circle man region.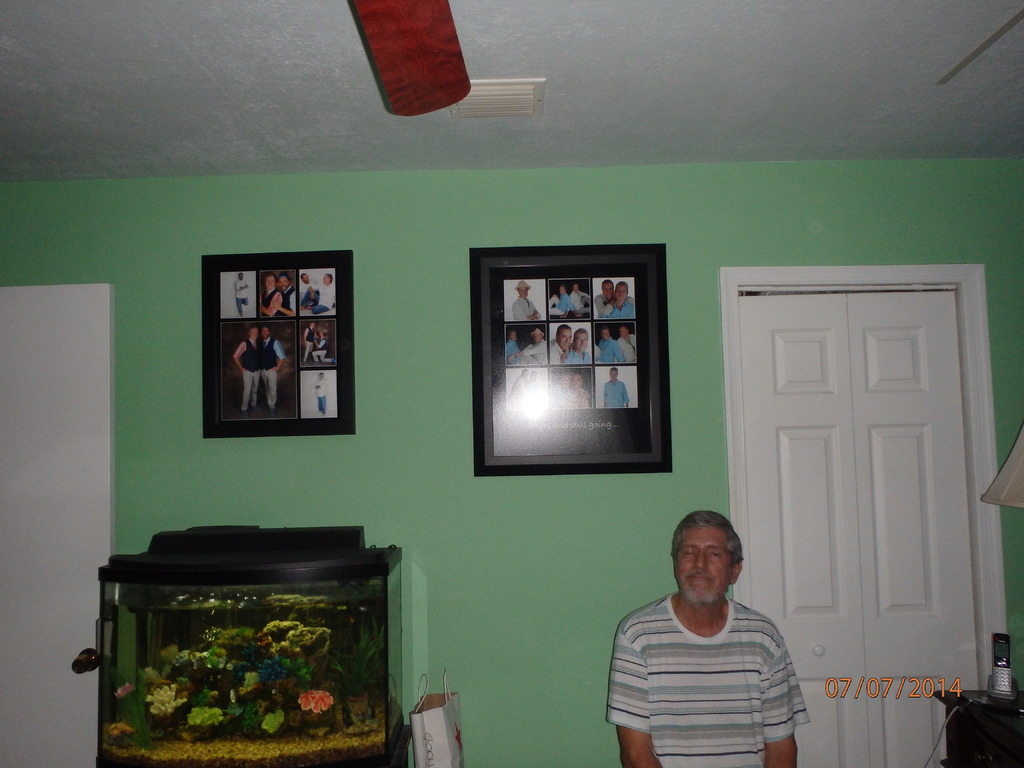
Region: bbox=(609, 479, 832, 767).
